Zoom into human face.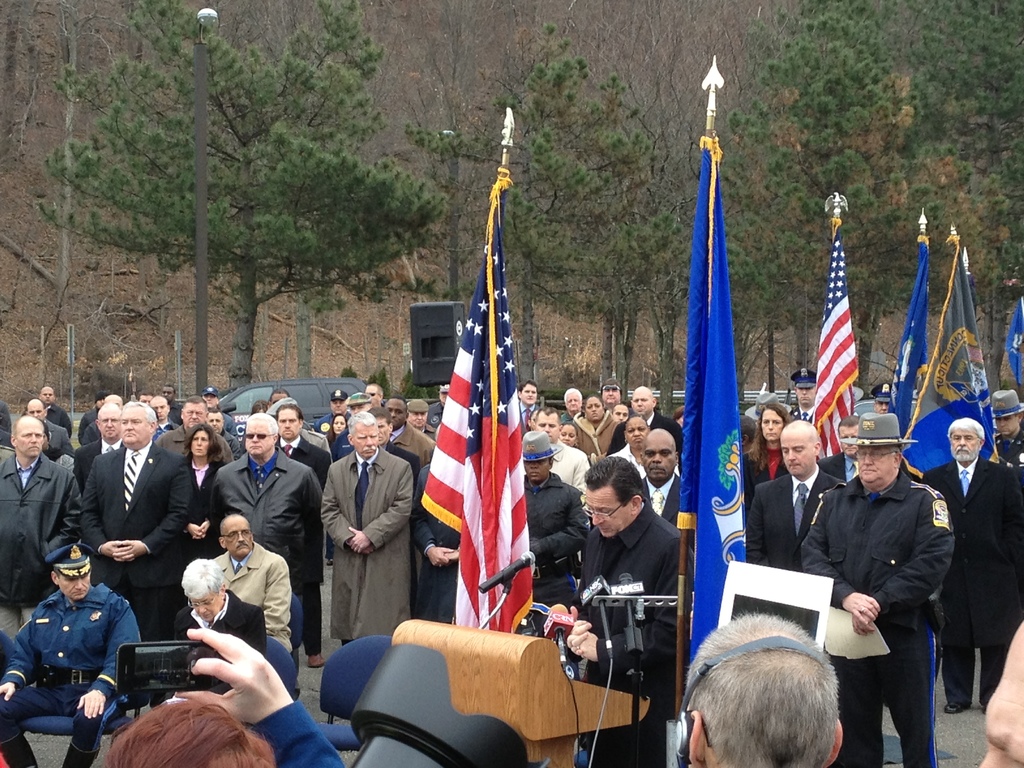
Zoom target: select_region(332, 399, 349, 413).
